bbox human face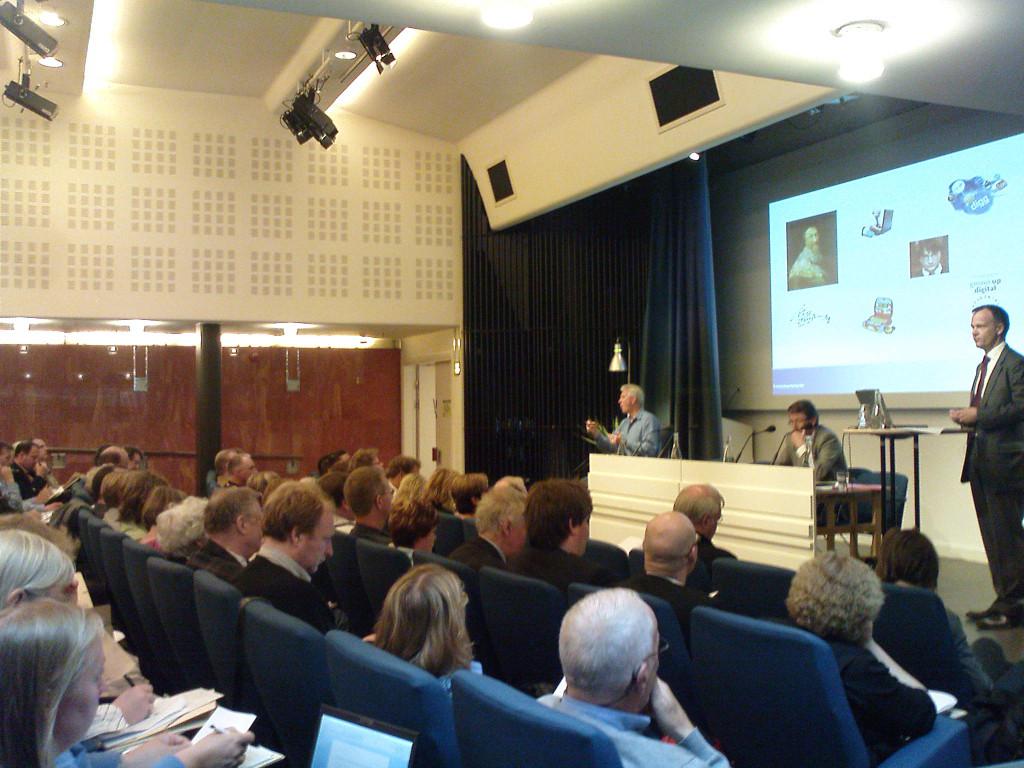
l=25, t=443, r=38, b=478
